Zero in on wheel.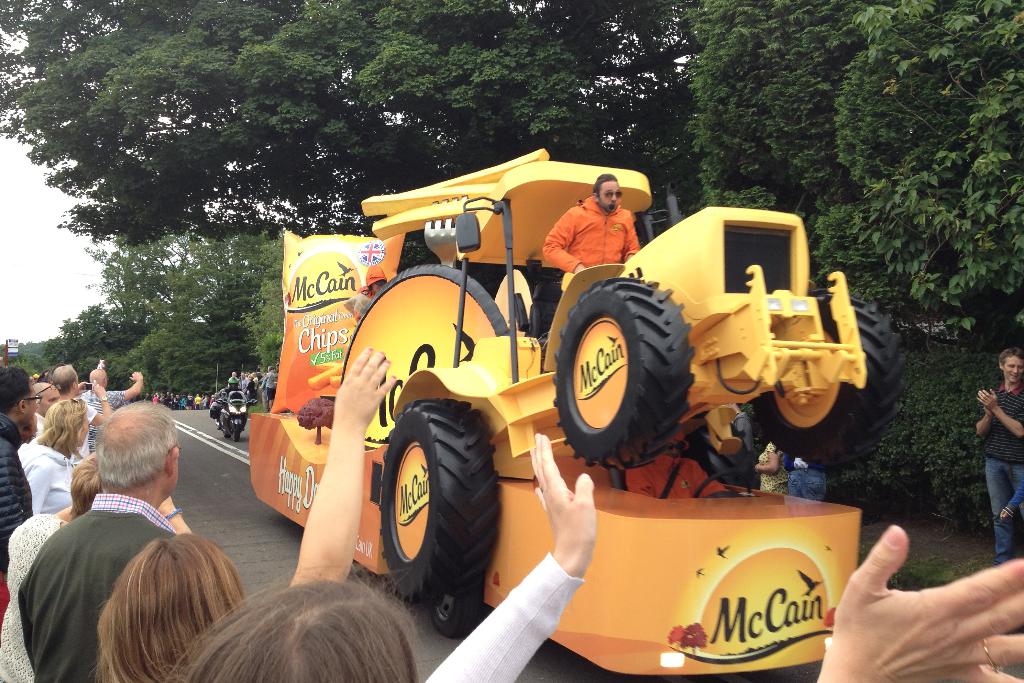
Zeroed in: box(752, 286, 904, 478).
